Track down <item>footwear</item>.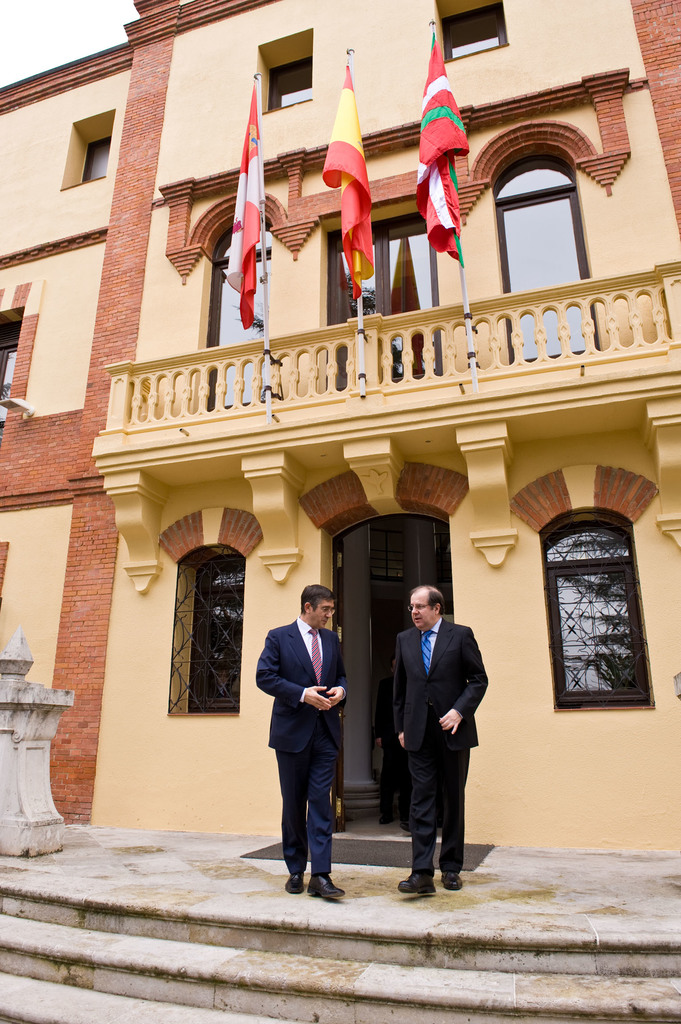
Tracked to select_region(380, 817, 392, 824).
